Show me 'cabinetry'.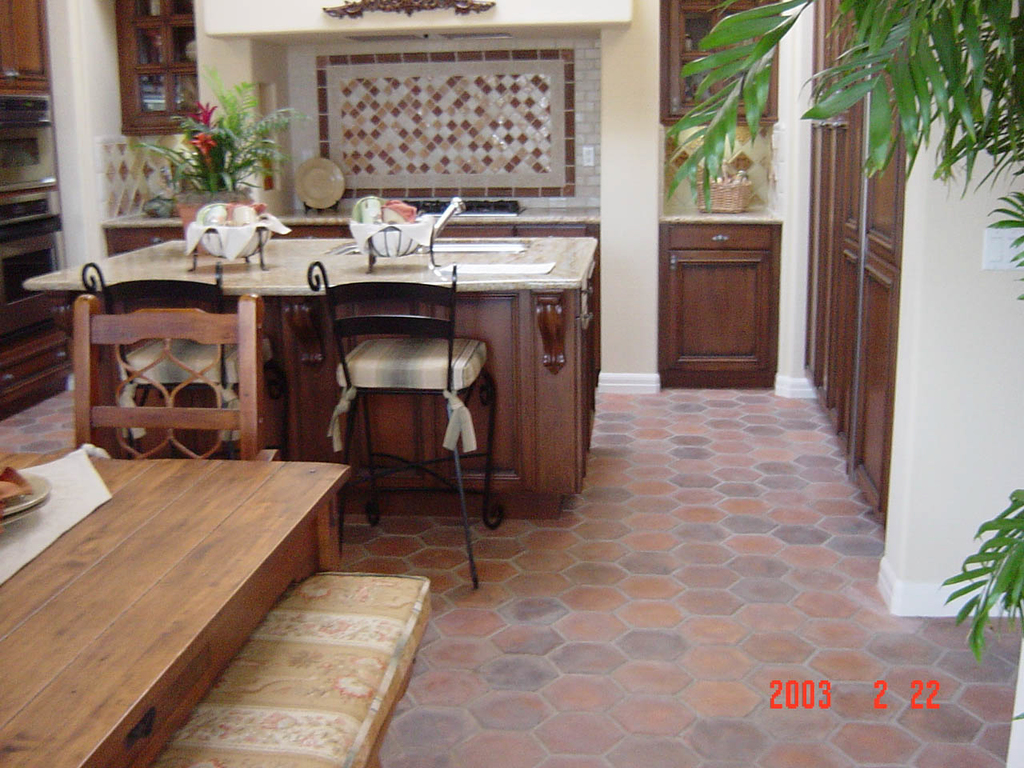
'cabinetry' is here: (left=110, top=0, right=206, bottom=146).
